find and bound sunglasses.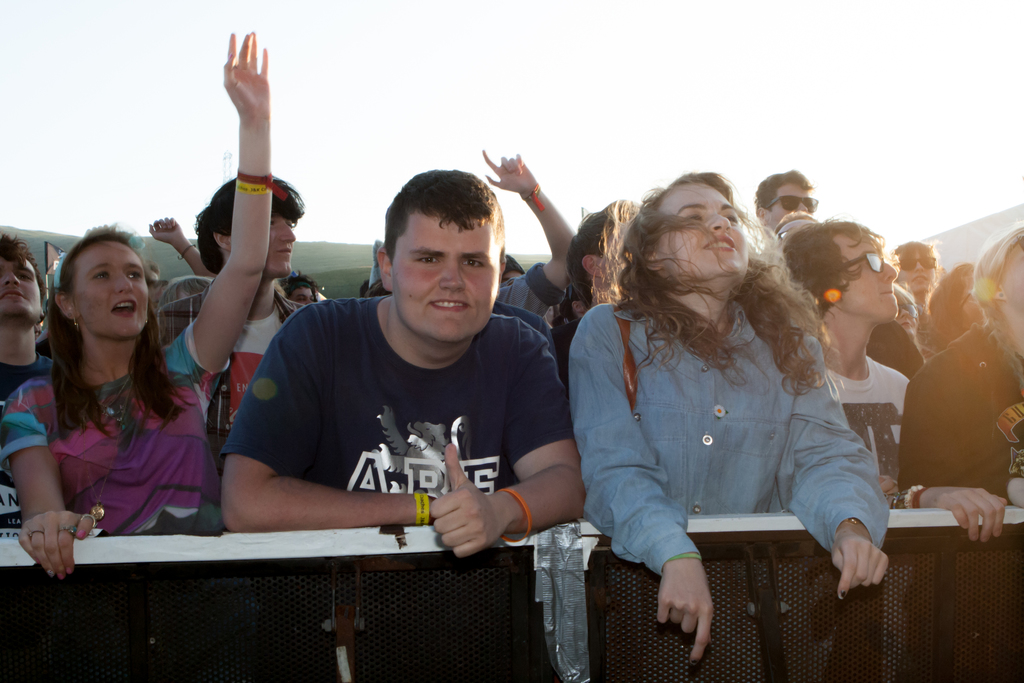
Bound: 897:255:939:272.
